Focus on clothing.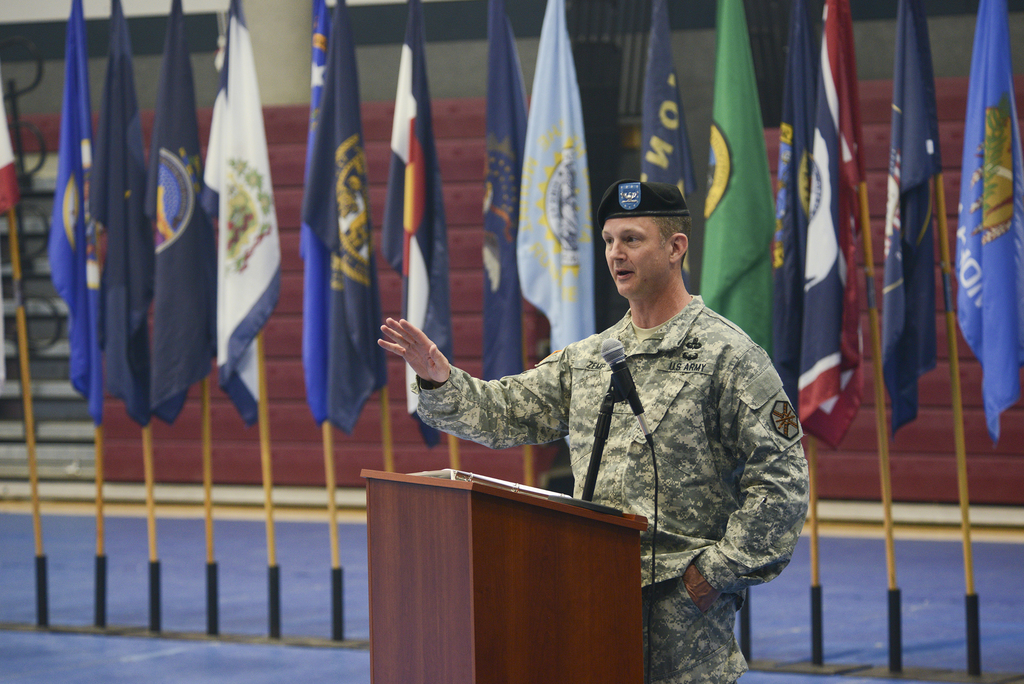
Focused at (426, 256, 812, 618).
